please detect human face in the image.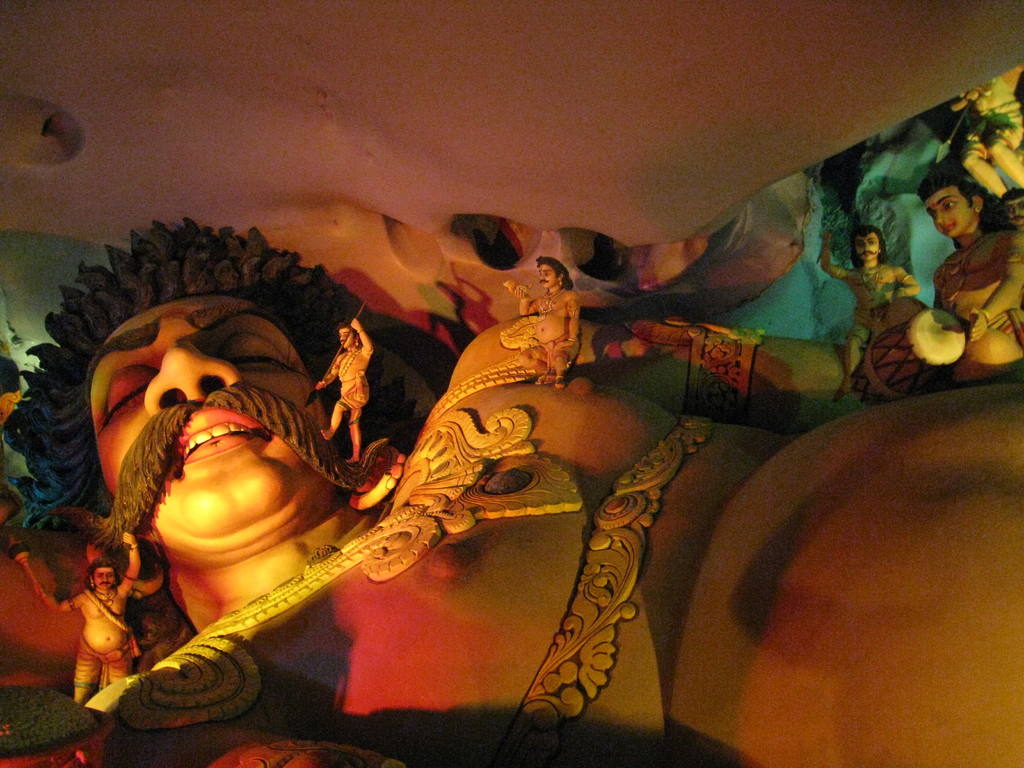
<region>853, 234, 878, 264</region>.
